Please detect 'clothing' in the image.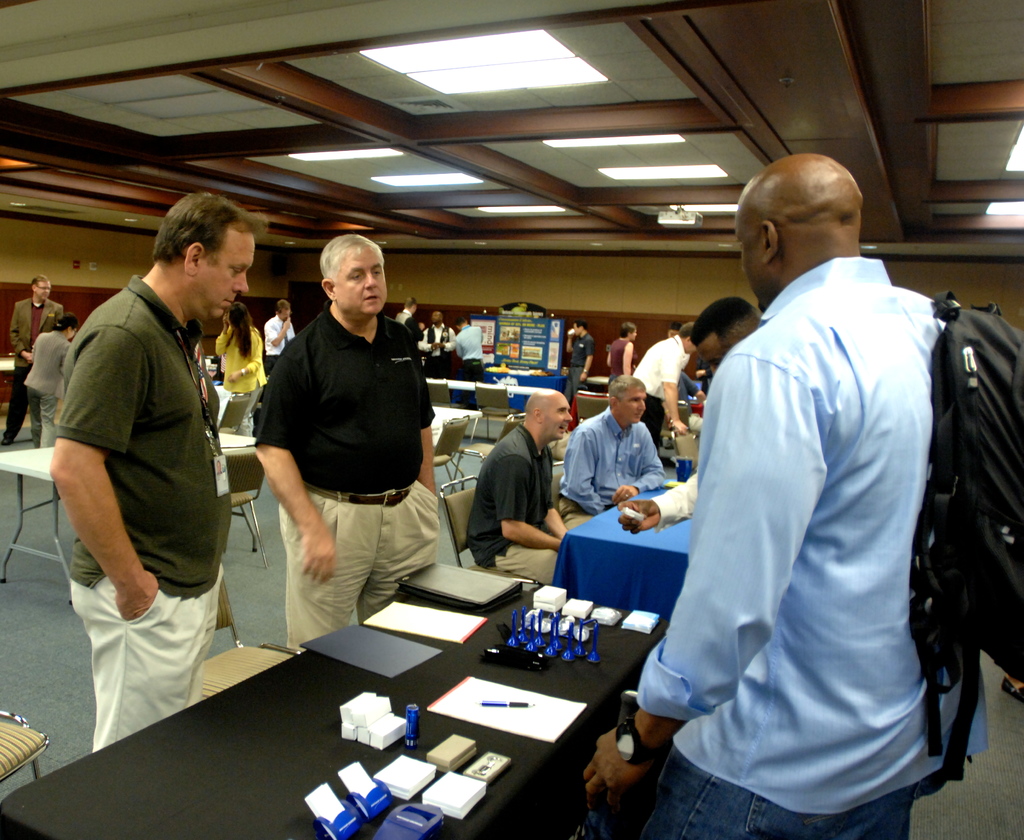
(x1=449, y1=322, x2=487, y2=385).
